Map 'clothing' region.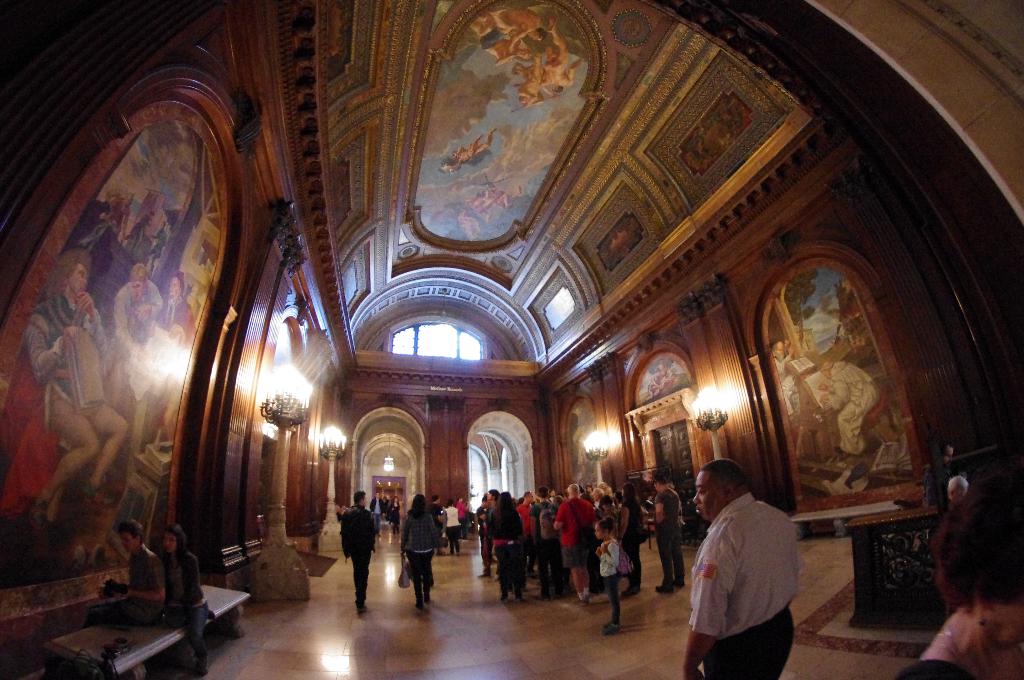
Mapped to [left=161, top=548, right=211, bottom=667].
